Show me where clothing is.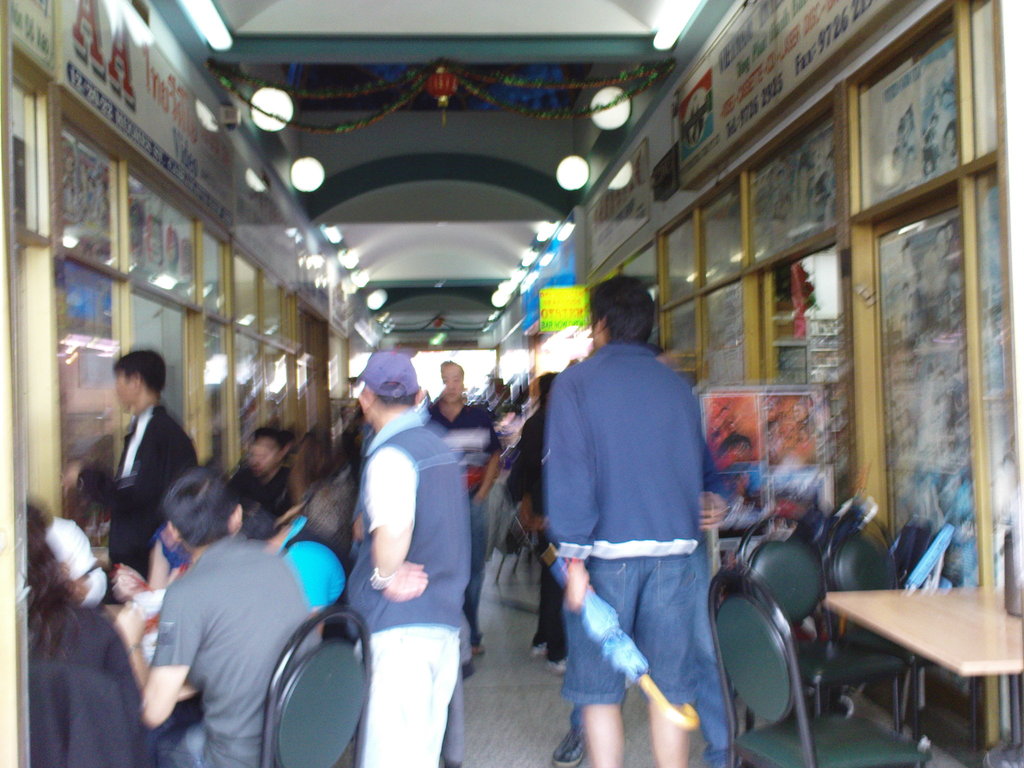
clothing is at bbox=(19, 590, 156, 767).
